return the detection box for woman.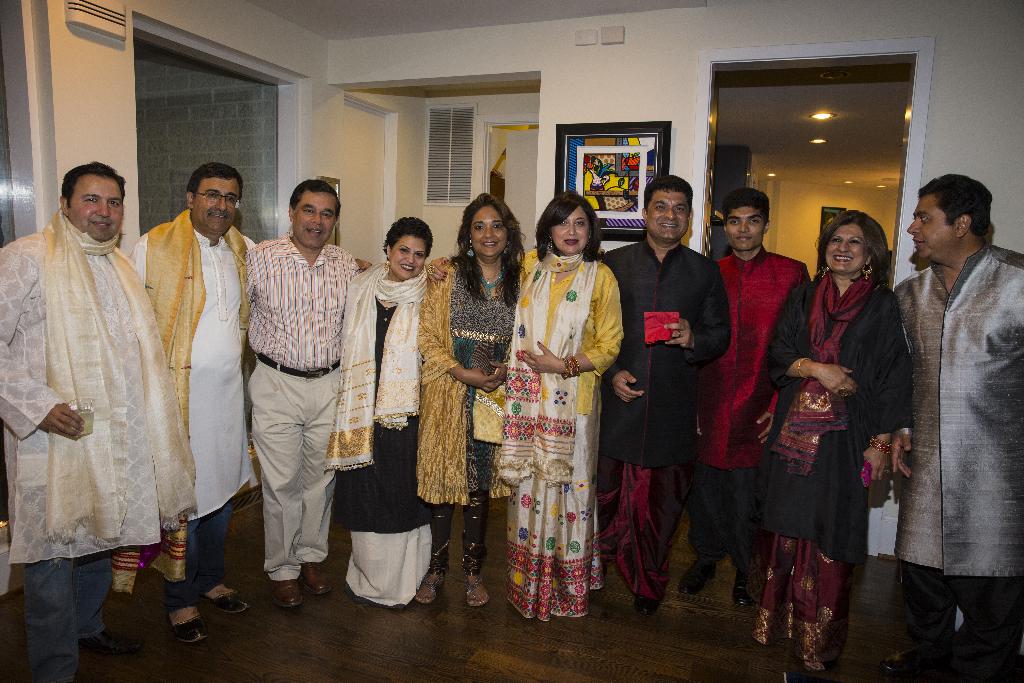
Rect(778, 190, 909, 661).
